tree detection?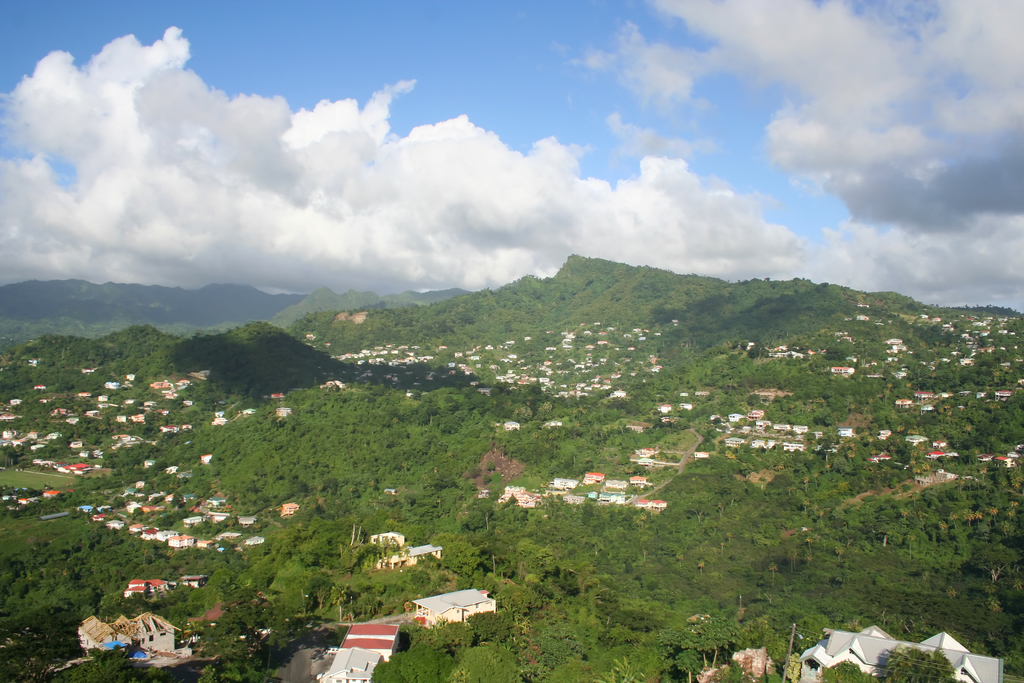
(863,643,961,682)
